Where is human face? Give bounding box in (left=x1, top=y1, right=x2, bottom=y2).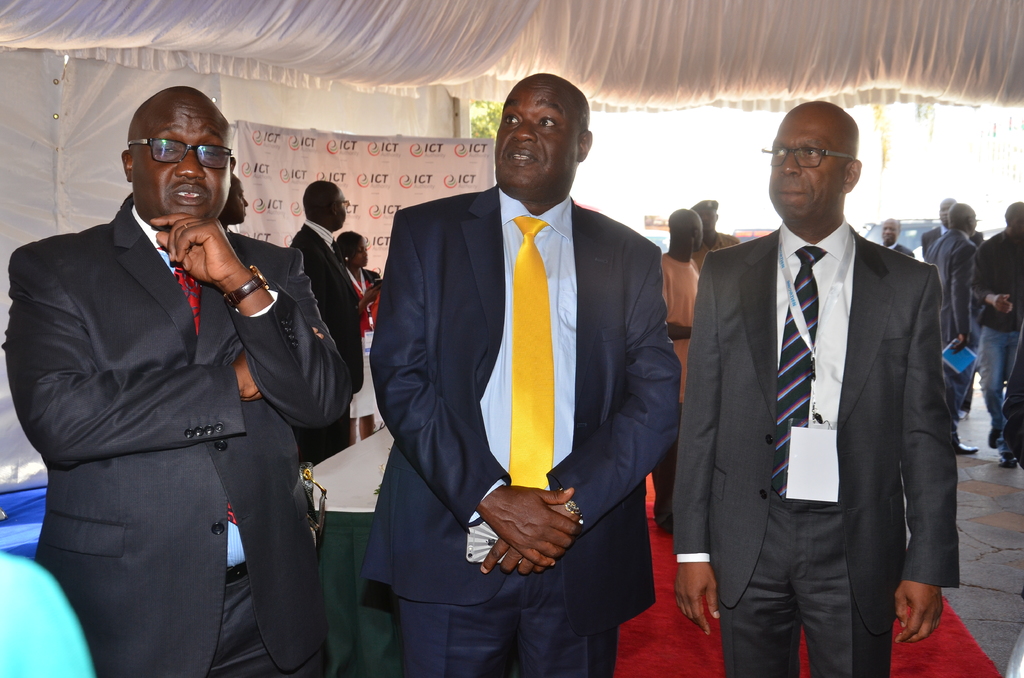
(left=496, top=81, right=580, bottom=197).
